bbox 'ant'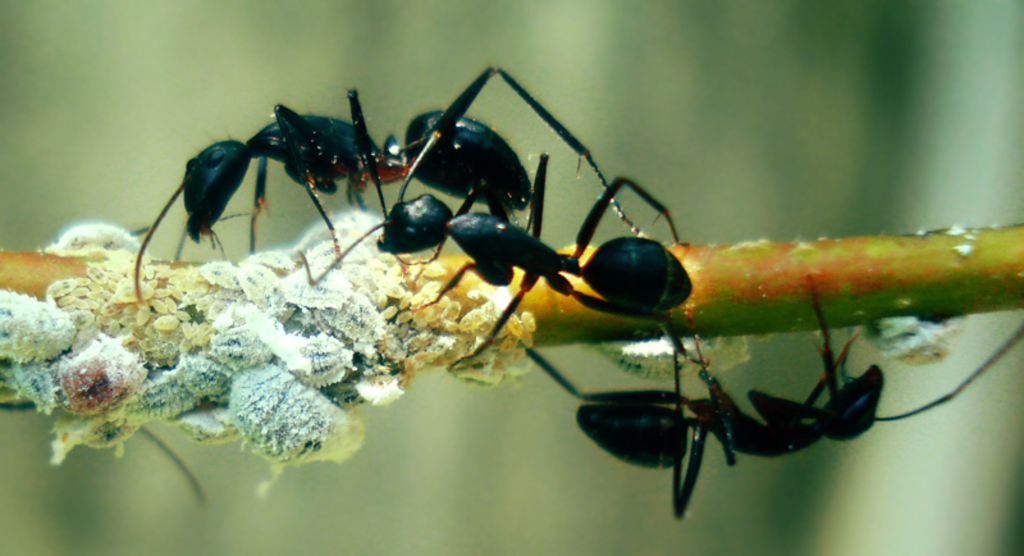
<box>502,281,1023,512</box>
